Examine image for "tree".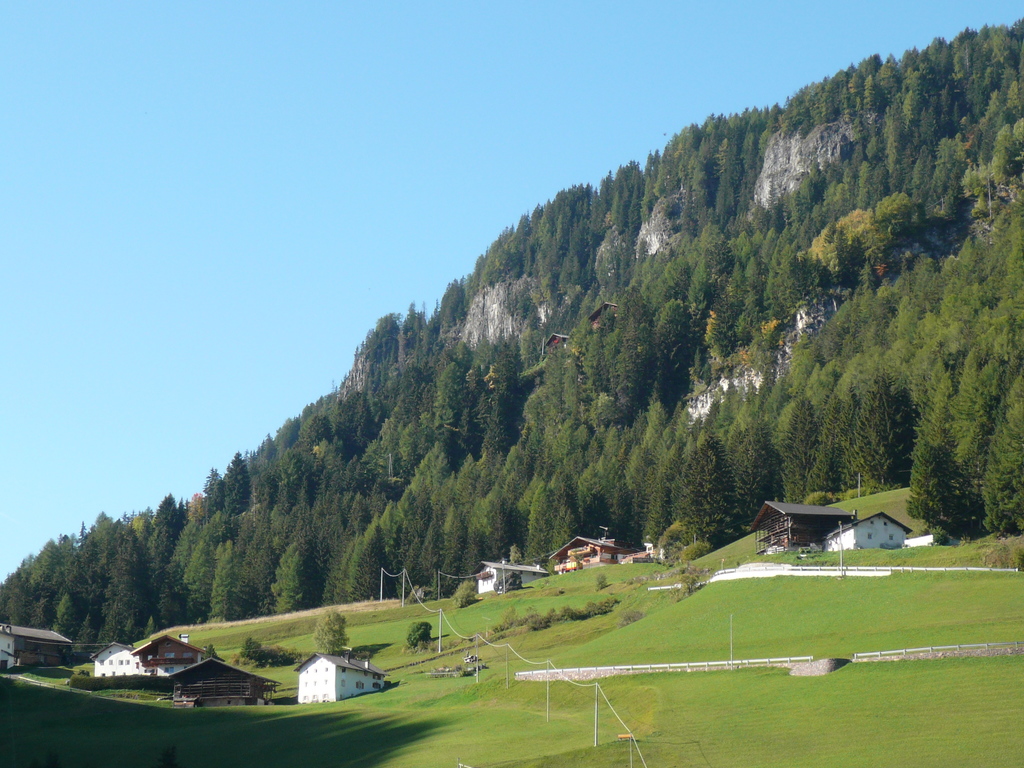
Examination result: (346, 307, 429, 419).
